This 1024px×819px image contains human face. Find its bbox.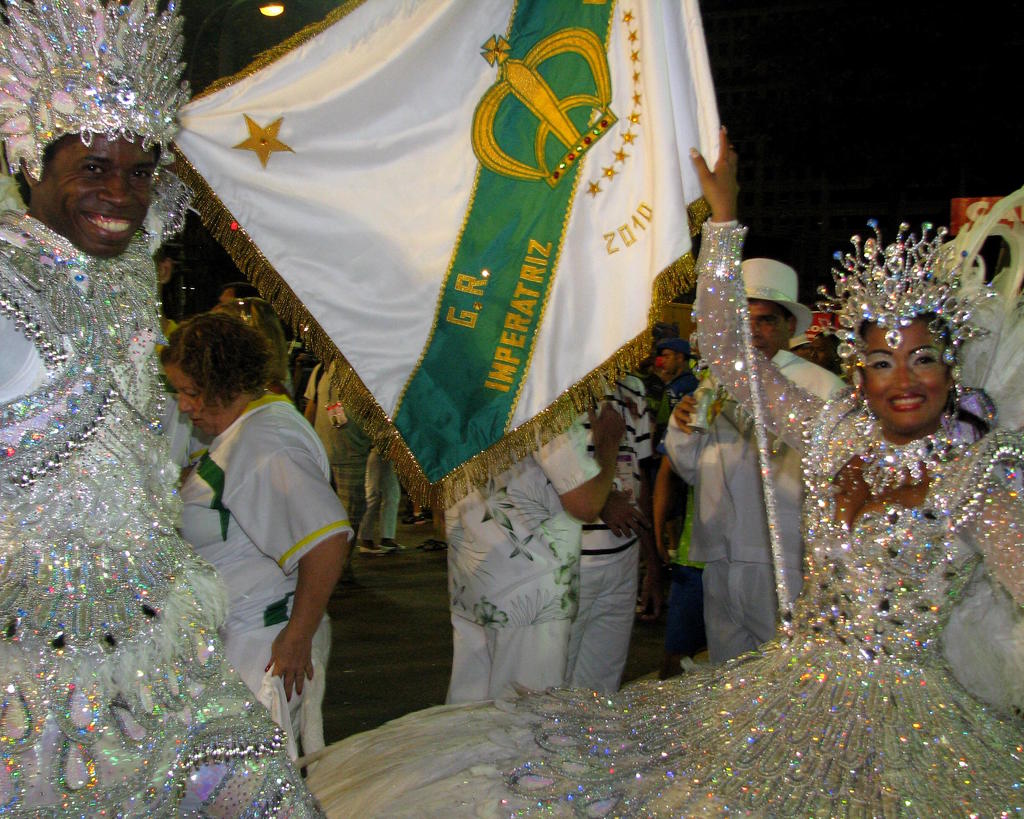
Rect(166, 365, 218, 436).
